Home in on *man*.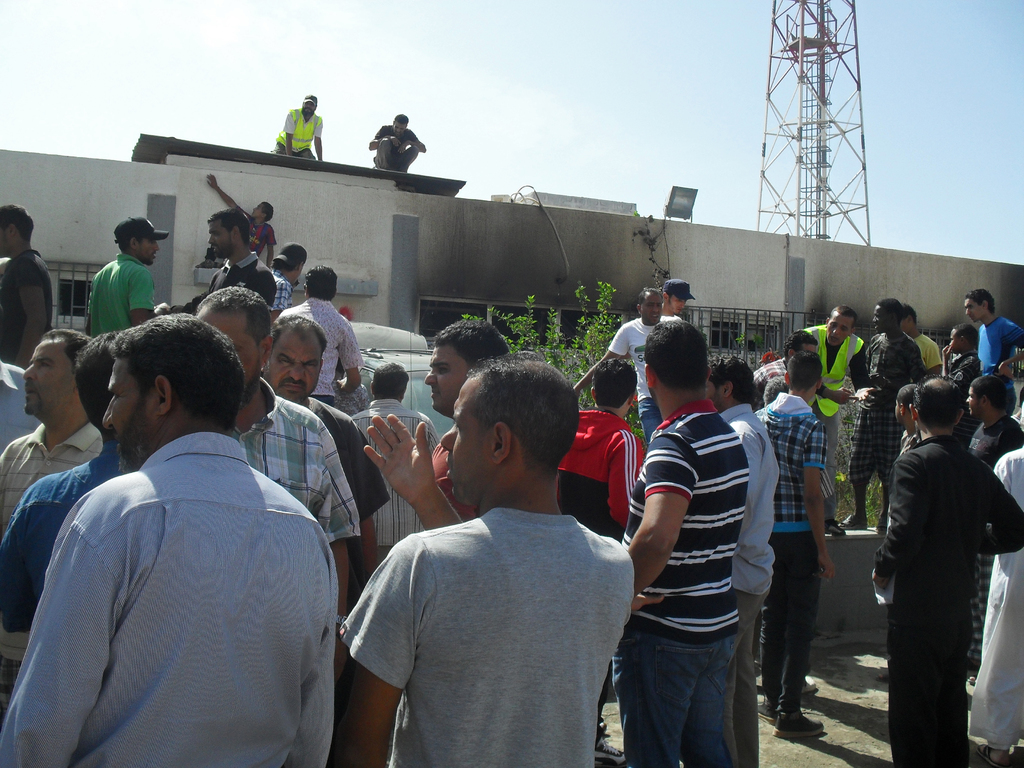
Homed in at [x1=843, y1=296, x2=930, y2=531].
